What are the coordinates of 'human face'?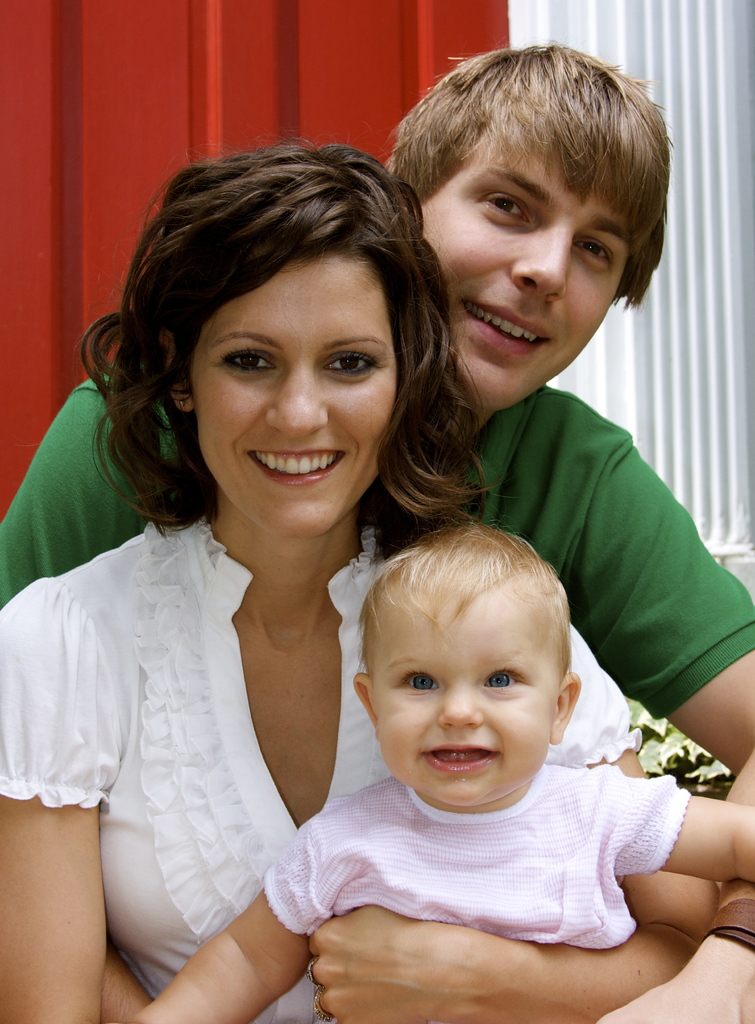
bbox(419, 166, 632, 403).
